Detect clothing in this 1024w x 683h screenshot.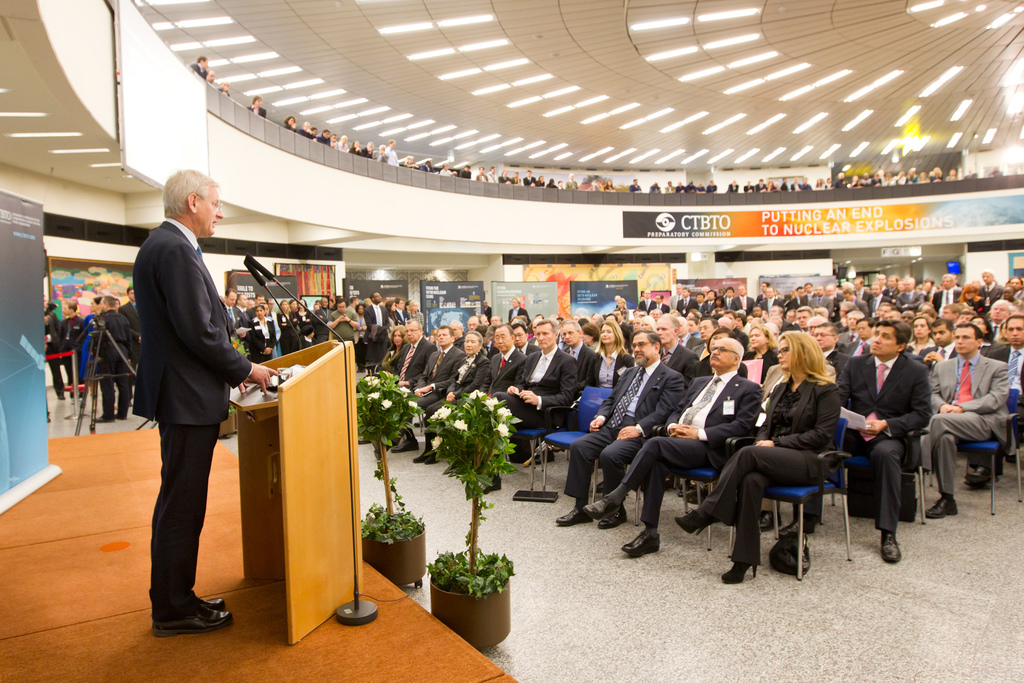
Detection: locate(636, 295, 655, 317).
